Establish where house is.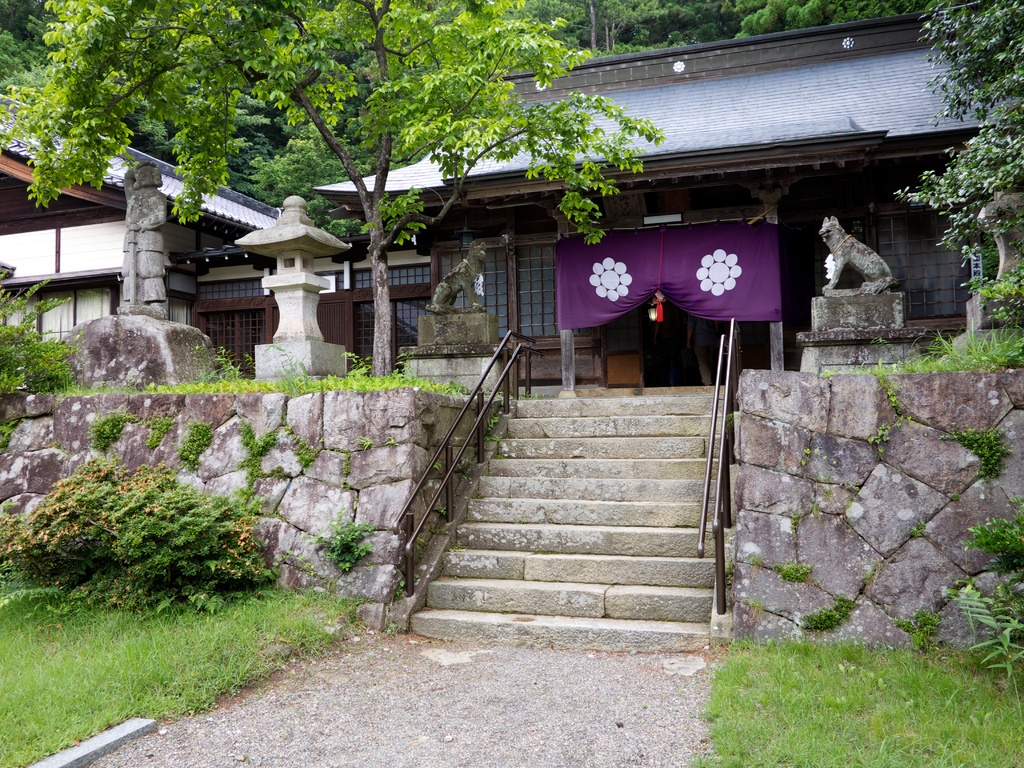
Established at [0,0,1023,399].
